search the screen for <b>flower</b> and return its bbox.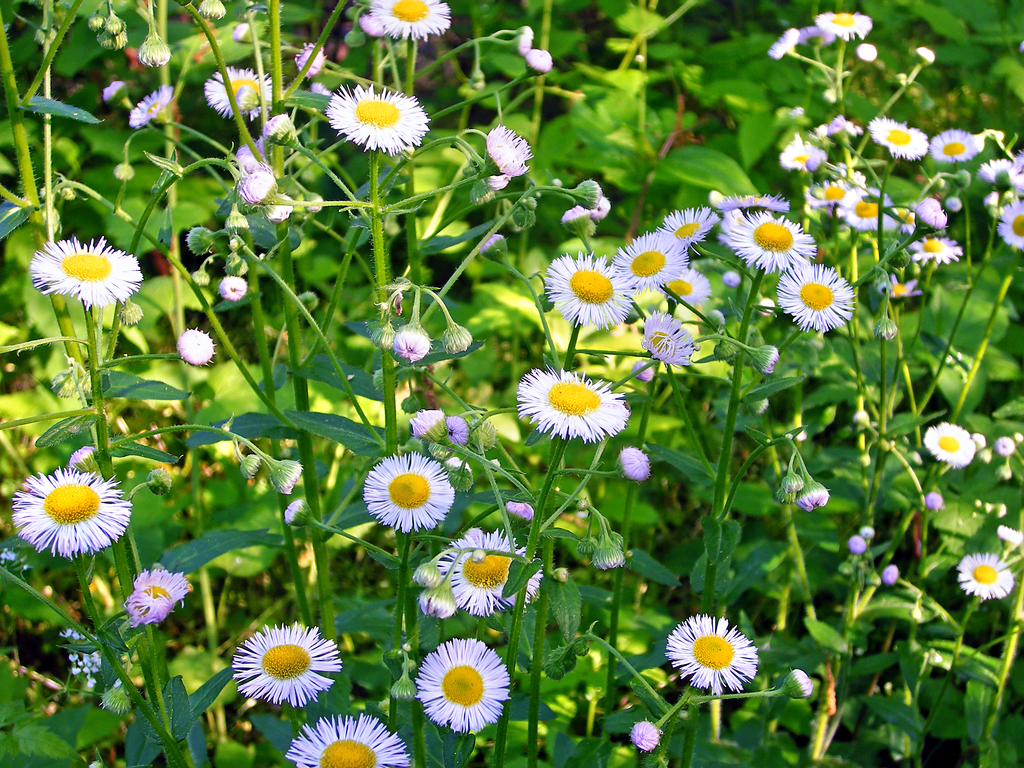
Found: (294,42,324,81).
